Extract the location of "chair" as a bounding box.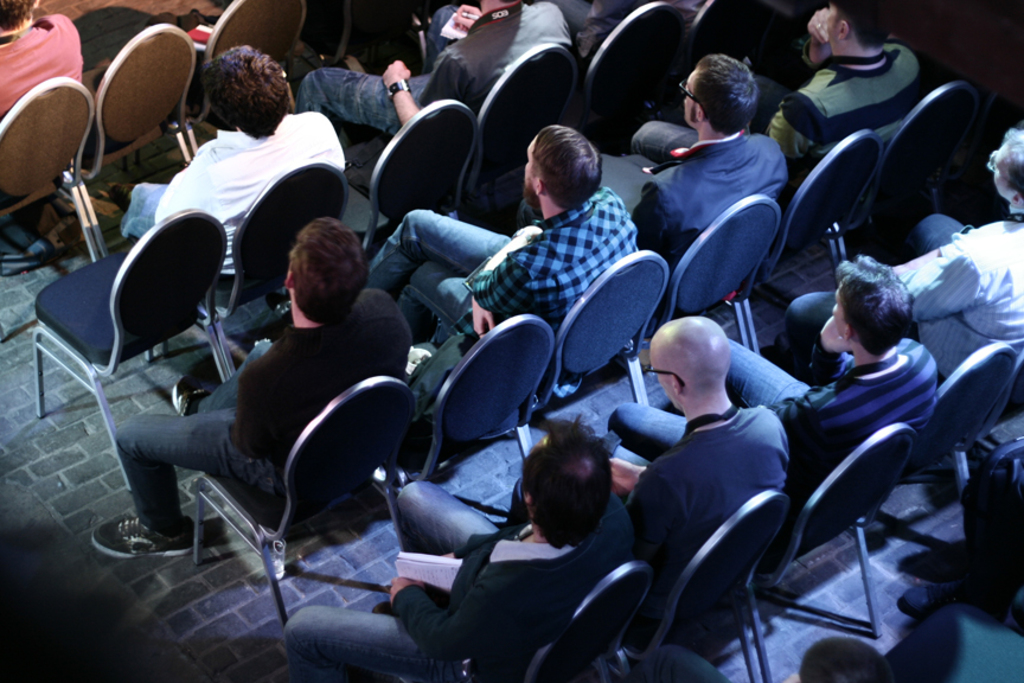
locate(27, 204, 229, 506).
